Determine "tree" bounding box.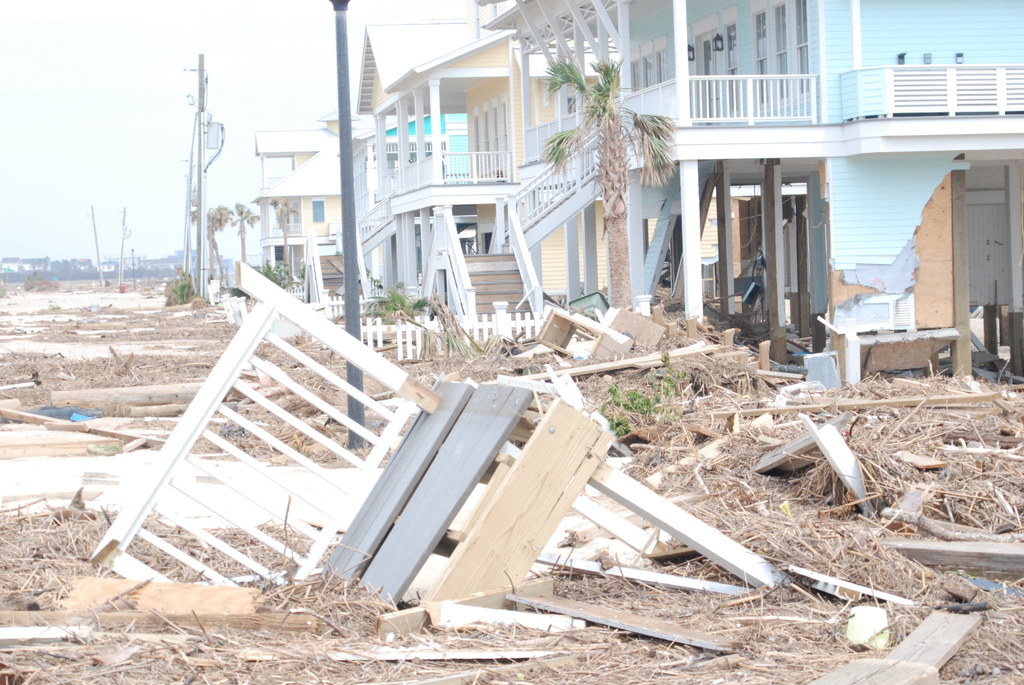
Determined: box(233, 203, 264, 261).
